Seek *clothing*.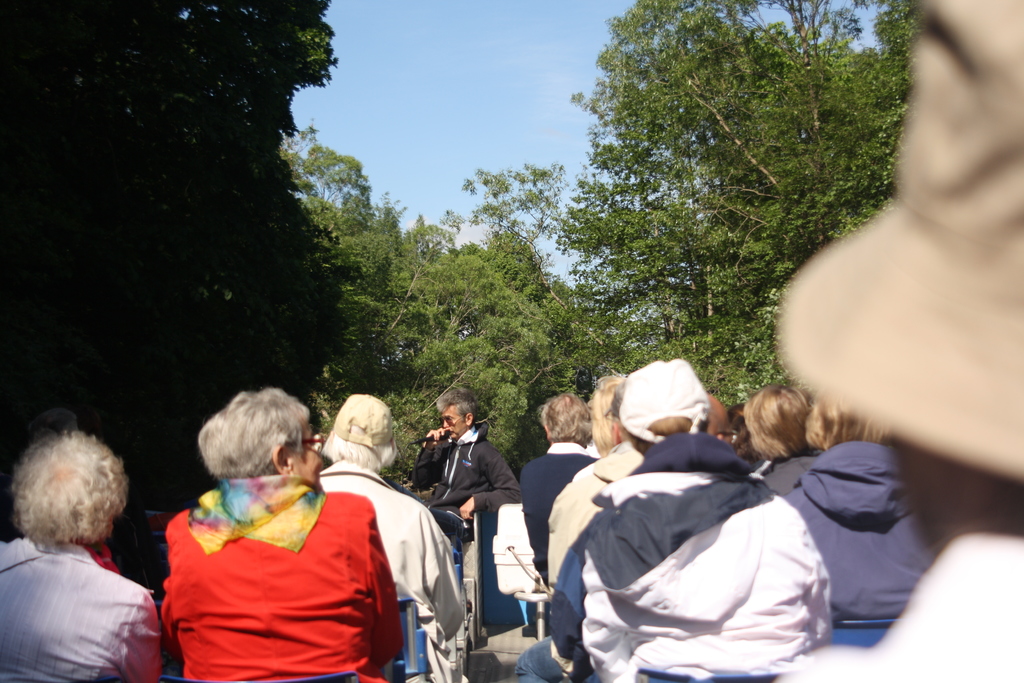
318,460,470,682.
